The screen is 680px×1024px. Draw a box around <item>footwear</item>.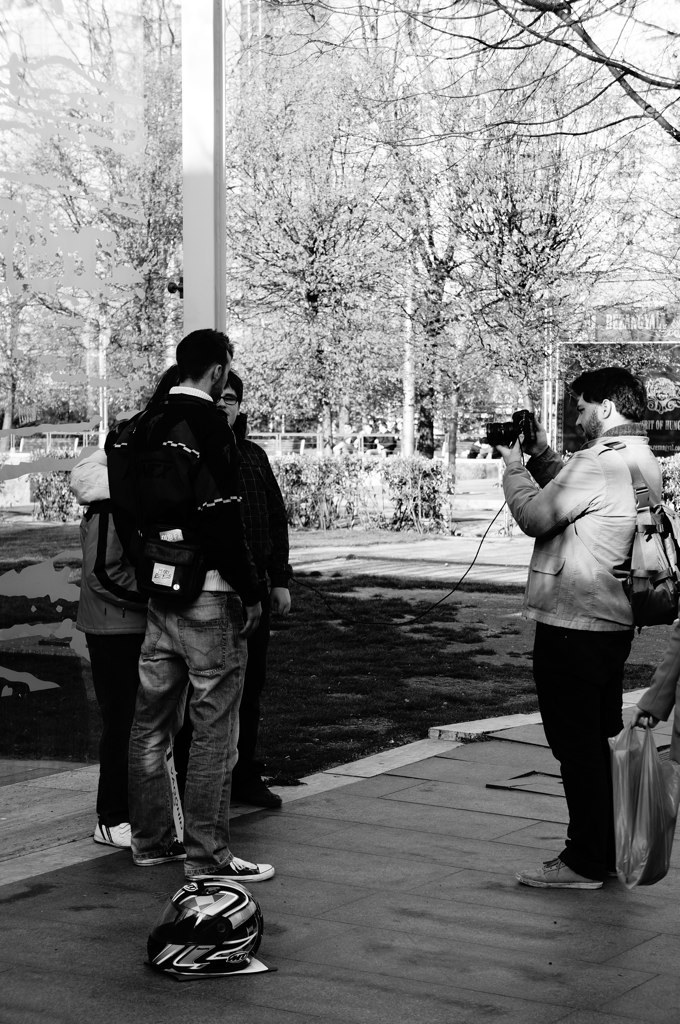
[x1=183, y1=852, x2=274, y2=875].
